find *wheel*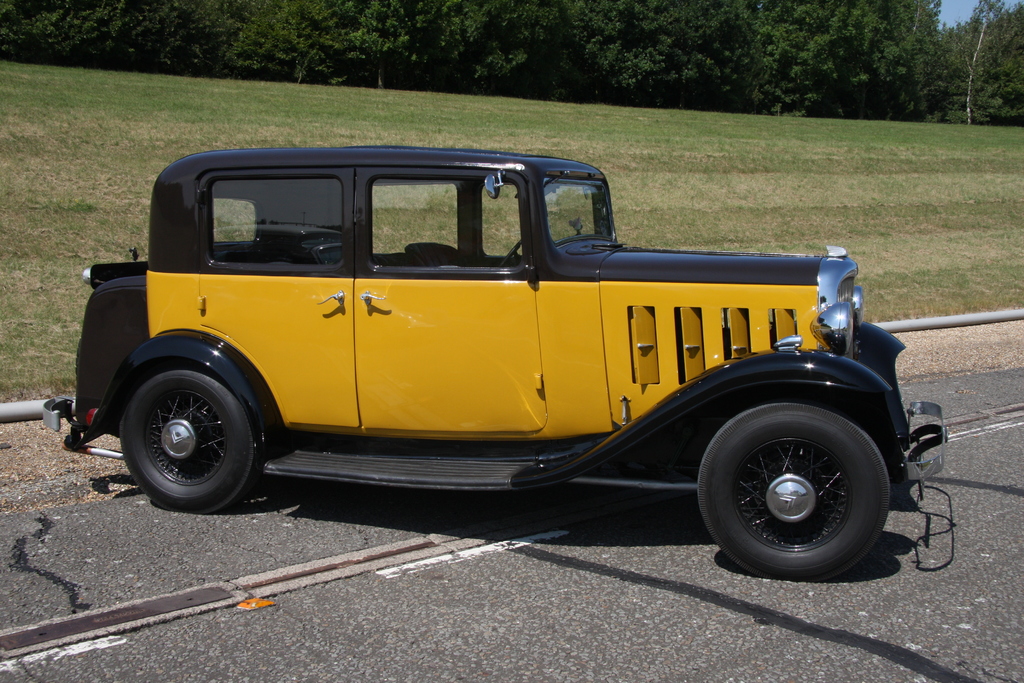
left=118, top=366, right=255, bottom=514
